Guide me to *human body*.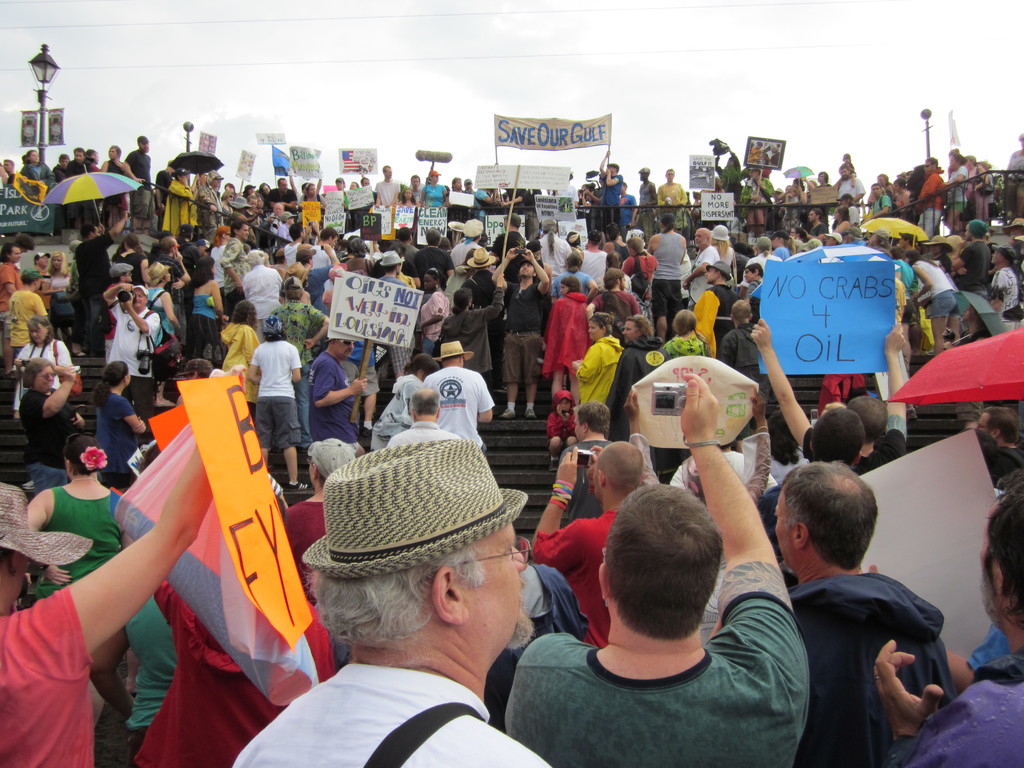
Guidance: 635 164 652 238.
